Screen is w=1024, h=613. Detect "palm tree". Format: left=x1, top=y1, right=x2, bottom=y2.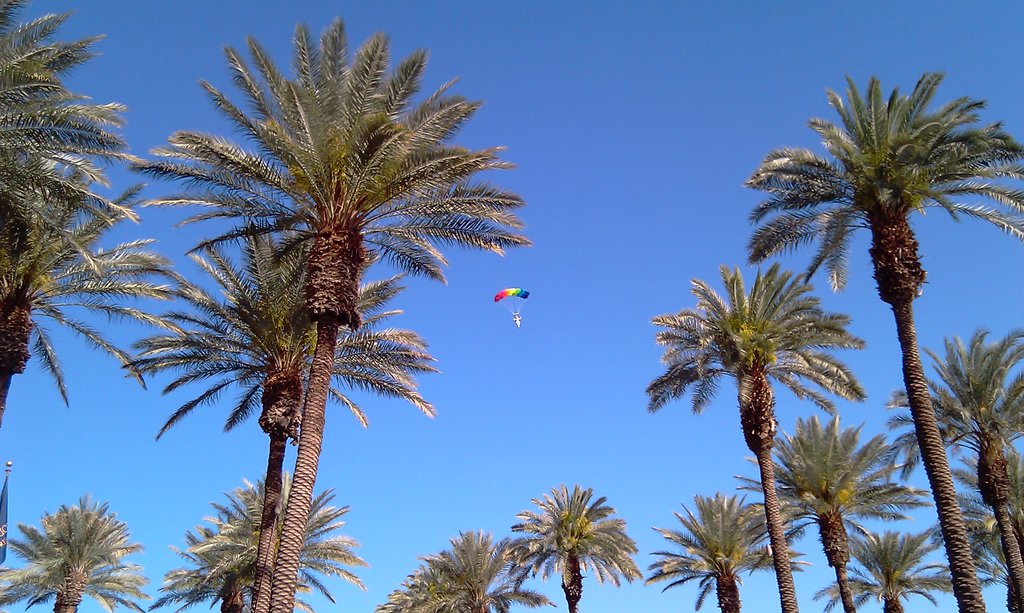
left=649, top=280, right=842, bottom=612.
